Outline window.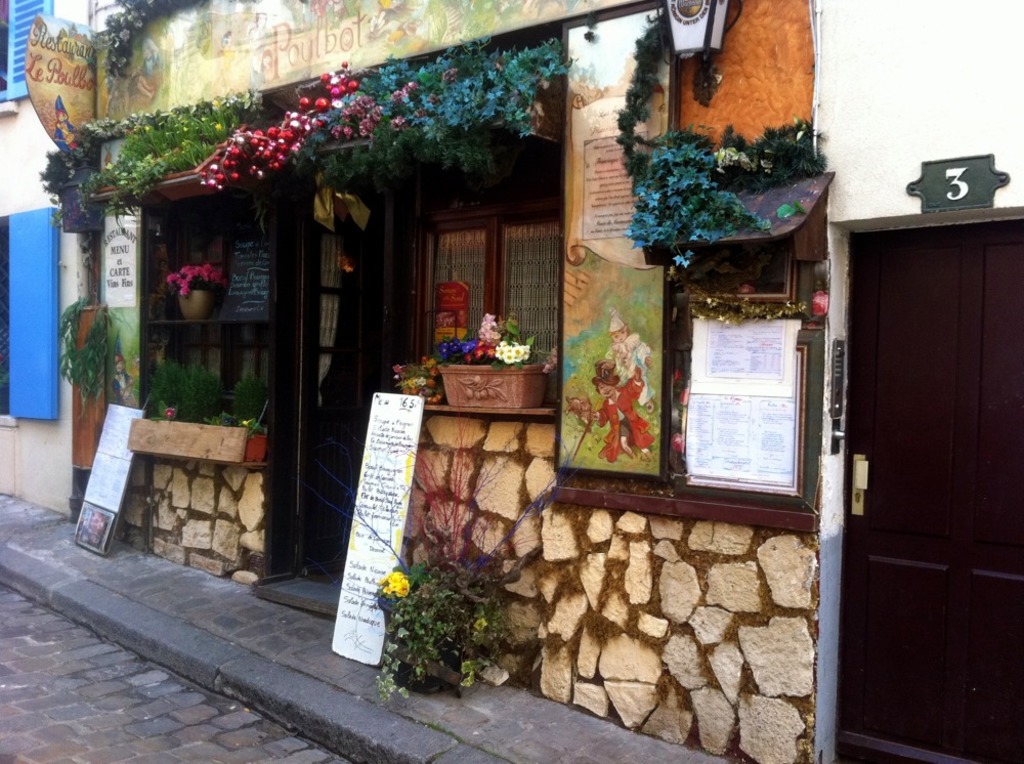
Outline: <box>1,0,53,105</box>.
